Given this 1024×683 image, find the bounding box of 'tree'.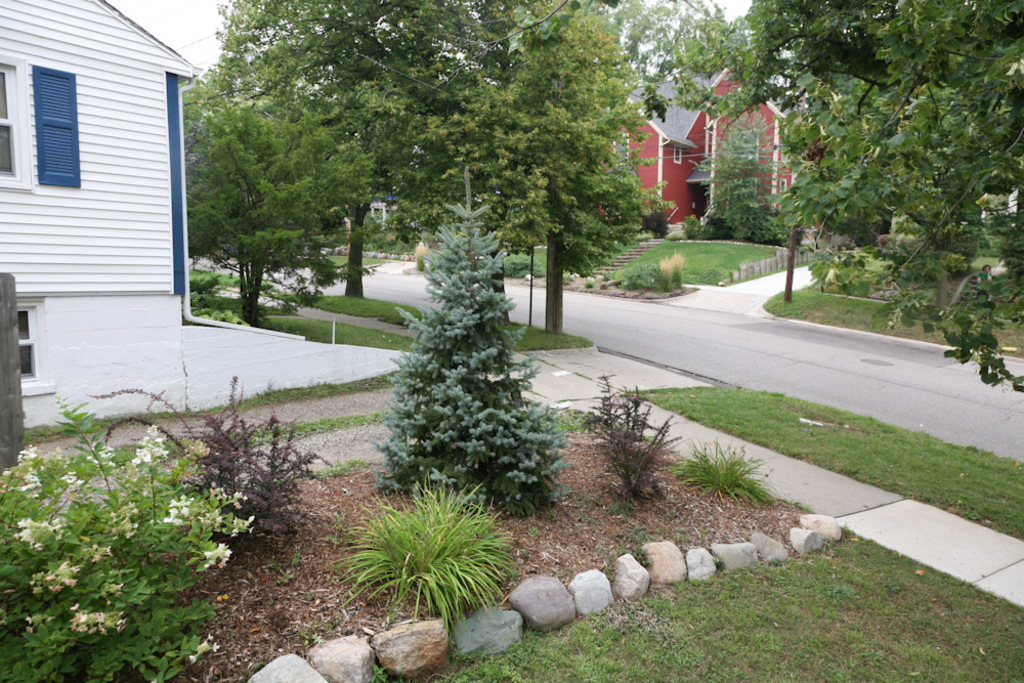
crop(732, 0, 1023, 389).
